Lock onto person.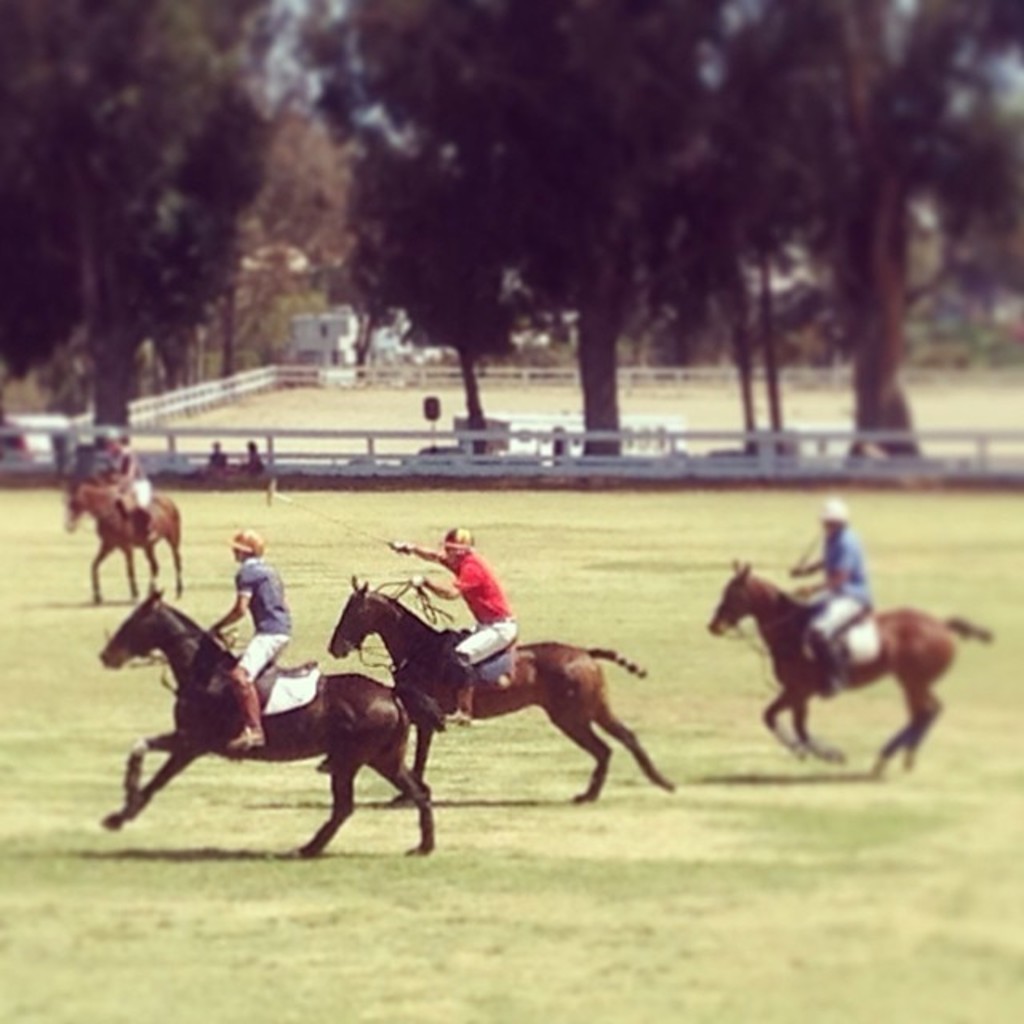
Locked: {"left": 792, "top": 494, "right": 869, "bottom": 699}.
